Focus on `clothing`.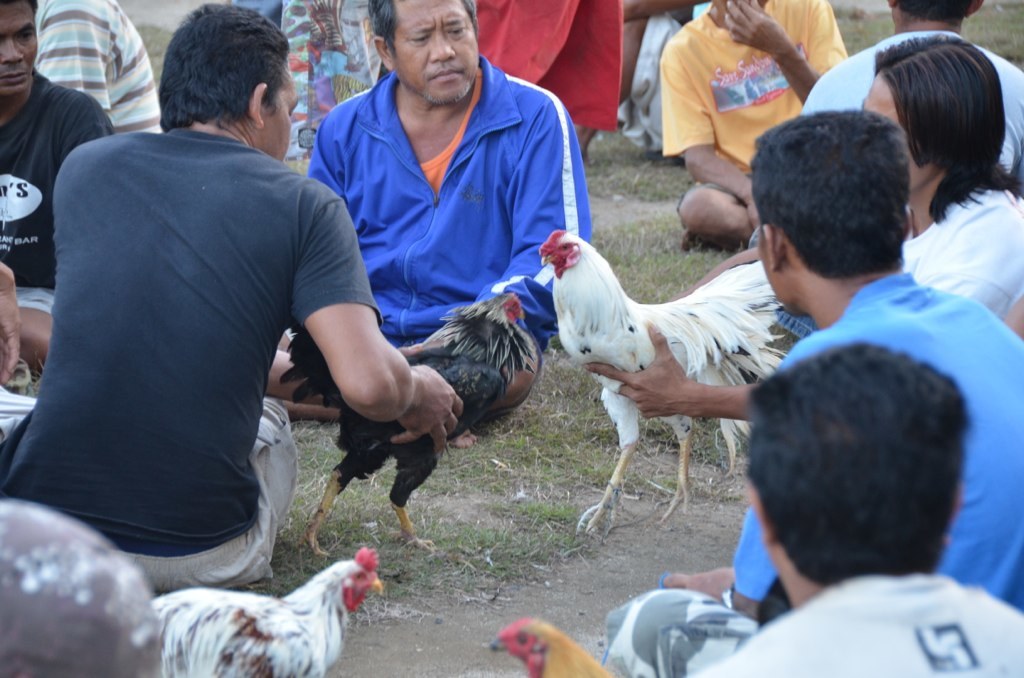
Focused at crop(0, 131, 386, 582).
